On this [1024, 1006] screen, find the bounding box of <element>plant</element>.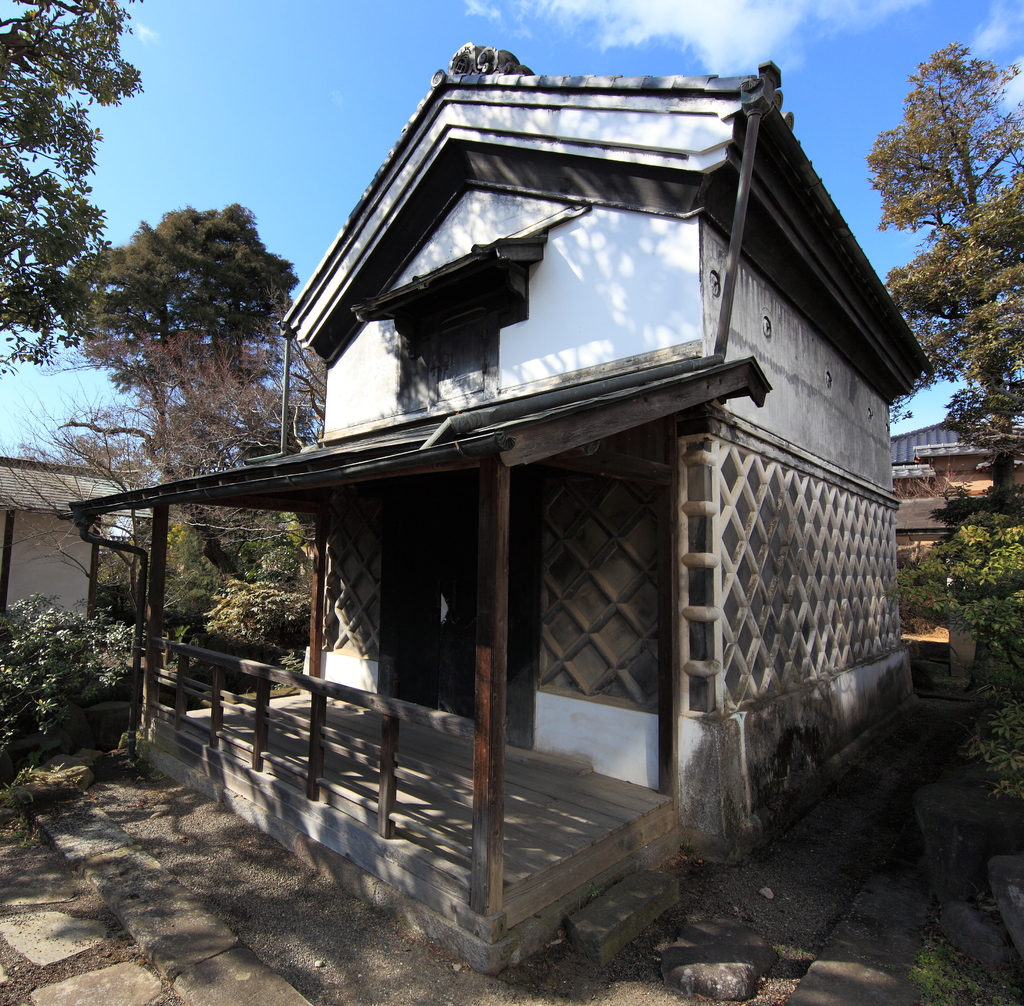
Bounding box: bbox=(95, 534, 209, 667).
